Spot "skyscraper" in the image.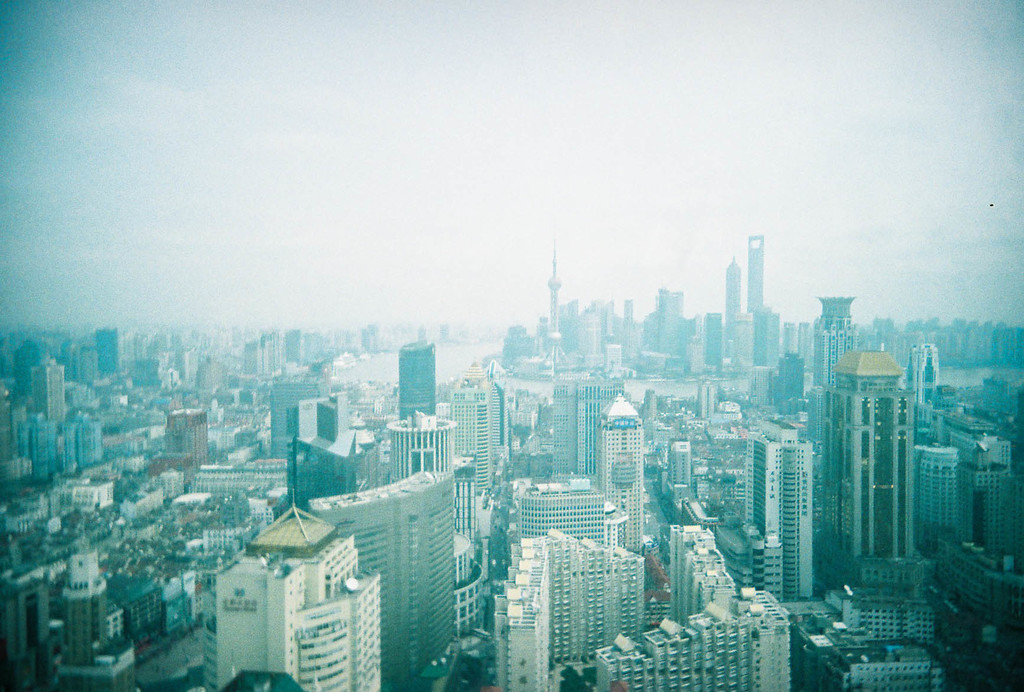
"skyscraper" found at crop(19, 359, 74, 456).
